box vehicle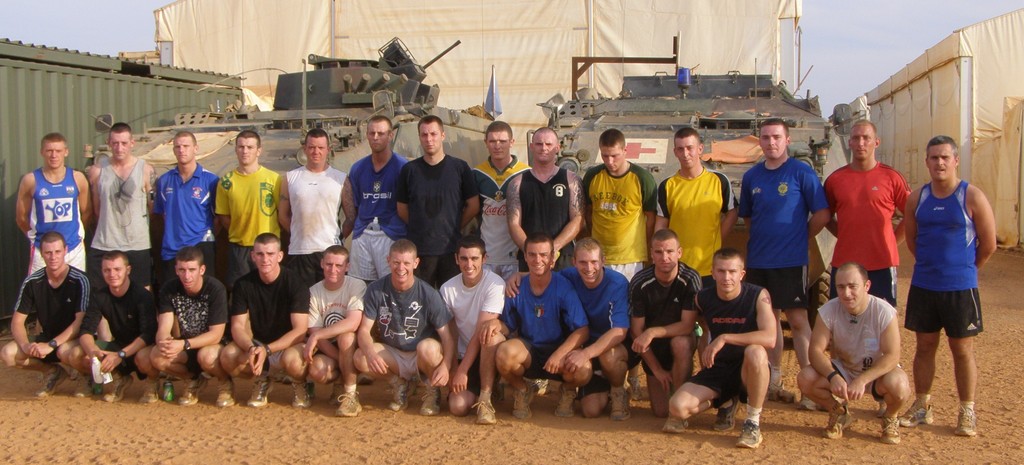
l=541, t=66, r=842, b=209
